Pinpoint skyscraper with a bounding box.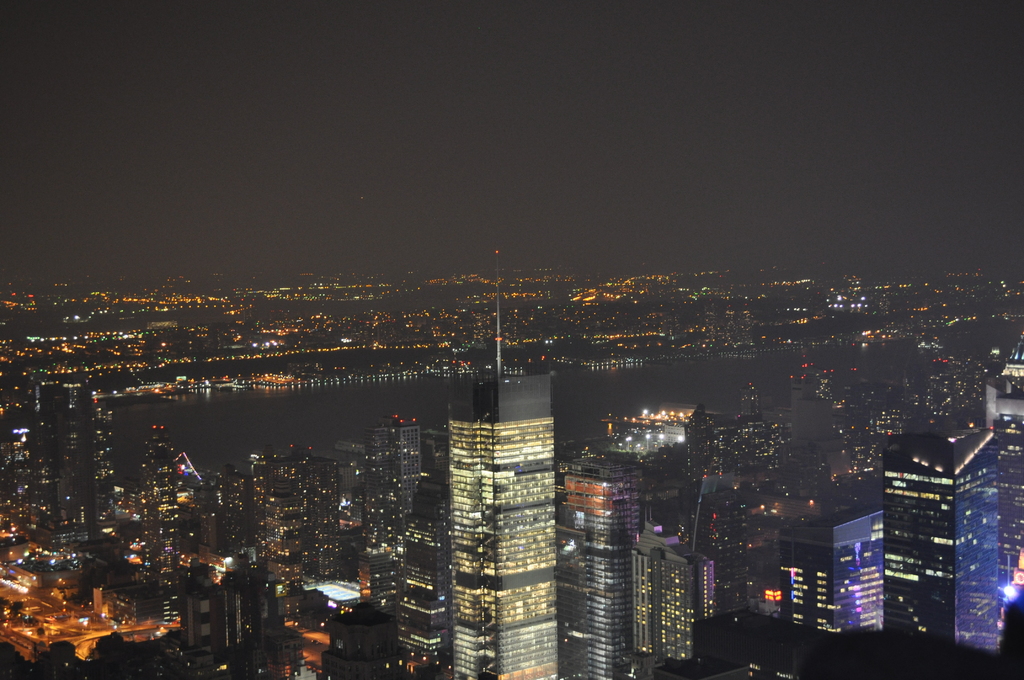
left=443, top=248, right=561, bottom=679.
